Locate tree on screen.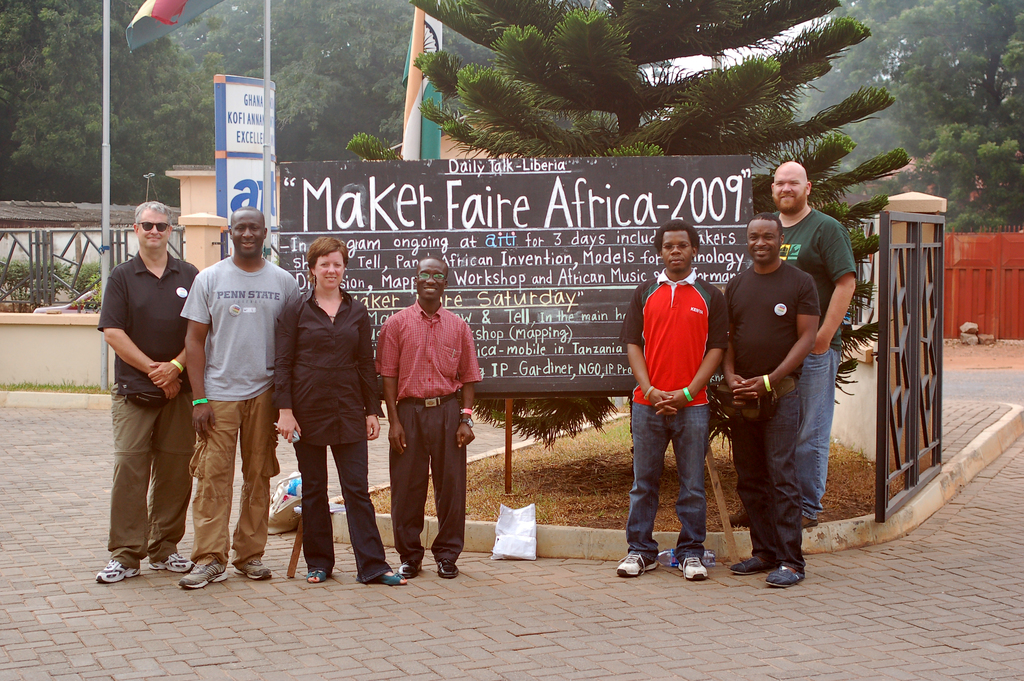
On screen at BBox(215, 0, 421, 161).
